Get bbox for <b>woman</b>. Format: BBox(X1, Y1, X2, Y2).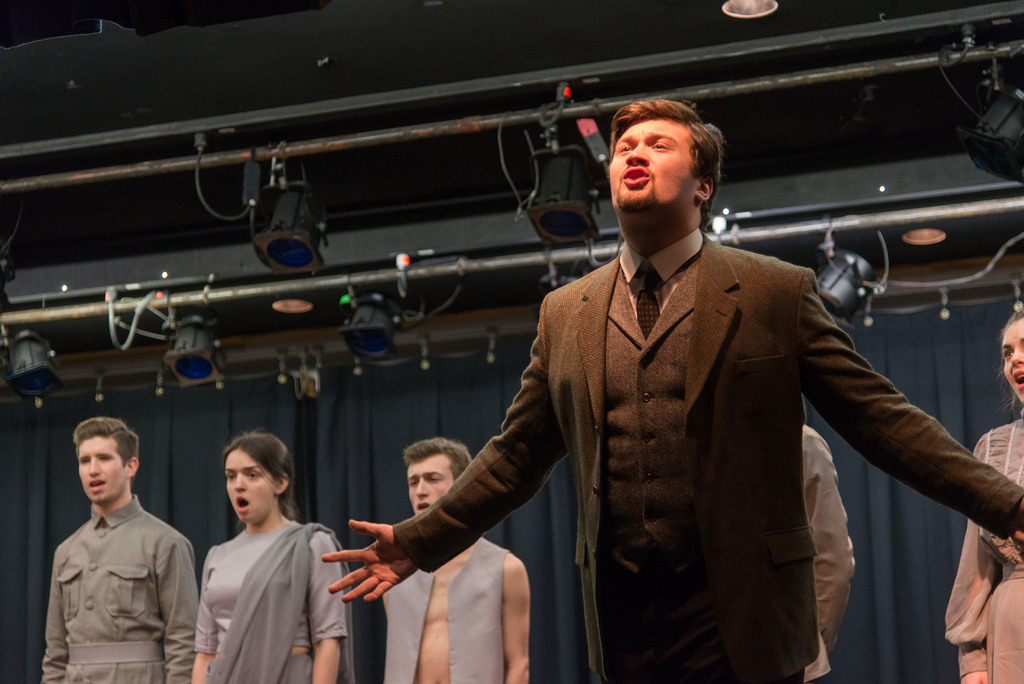
BBox(192, 434, 357, 683).
